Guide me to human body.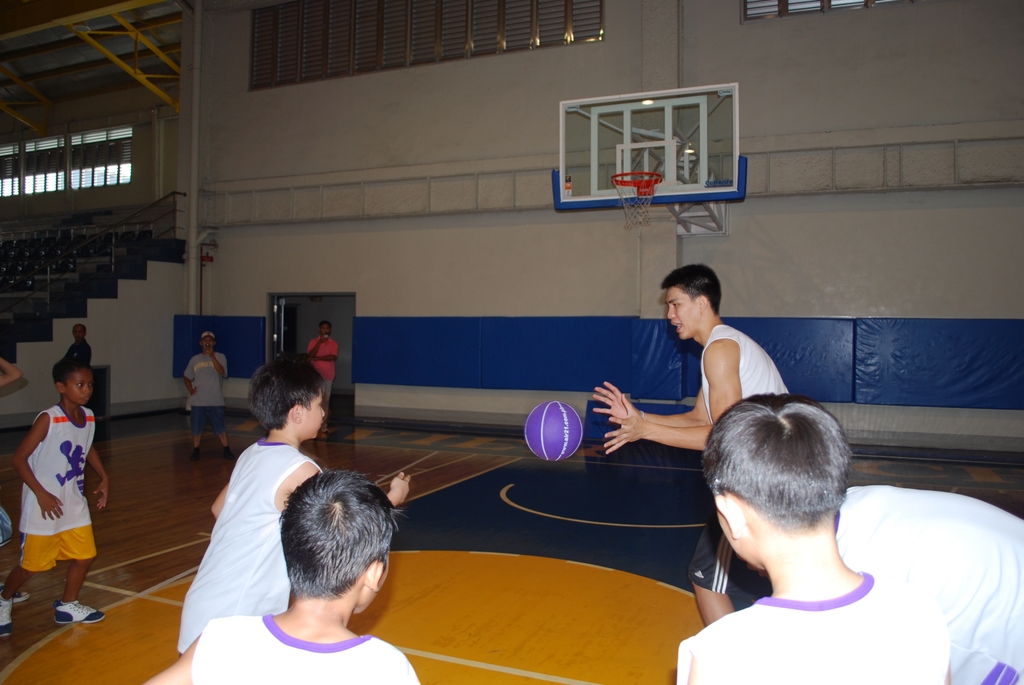
Guidance: select_region(834, 487, 1023, 678).
